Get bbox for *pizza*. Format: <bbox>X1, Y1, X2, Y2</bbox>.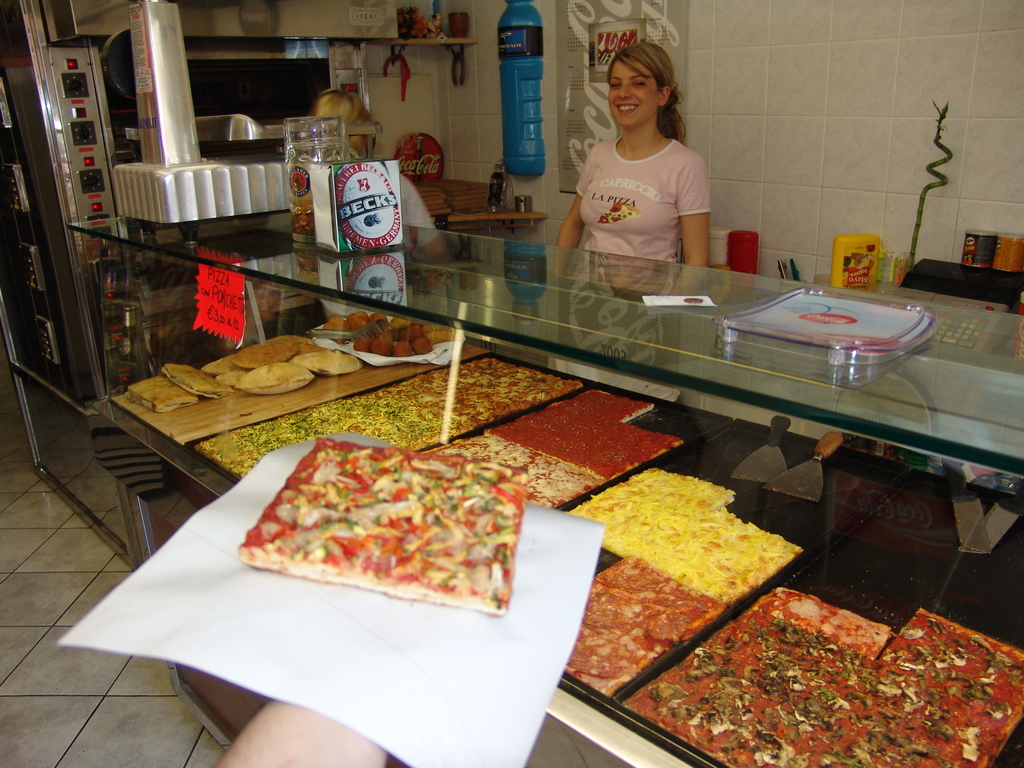
<bbox>231, 430, 535, 615</bbox>.
